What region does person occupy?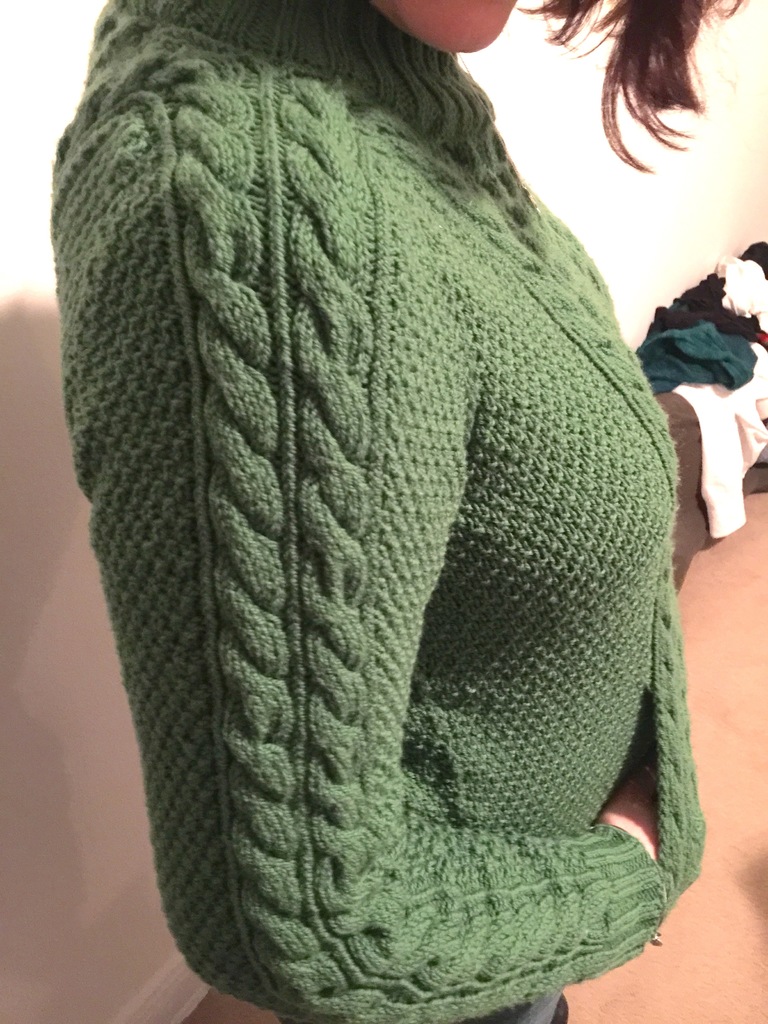
x1=40 y1=6 x2=734 y2=975.
